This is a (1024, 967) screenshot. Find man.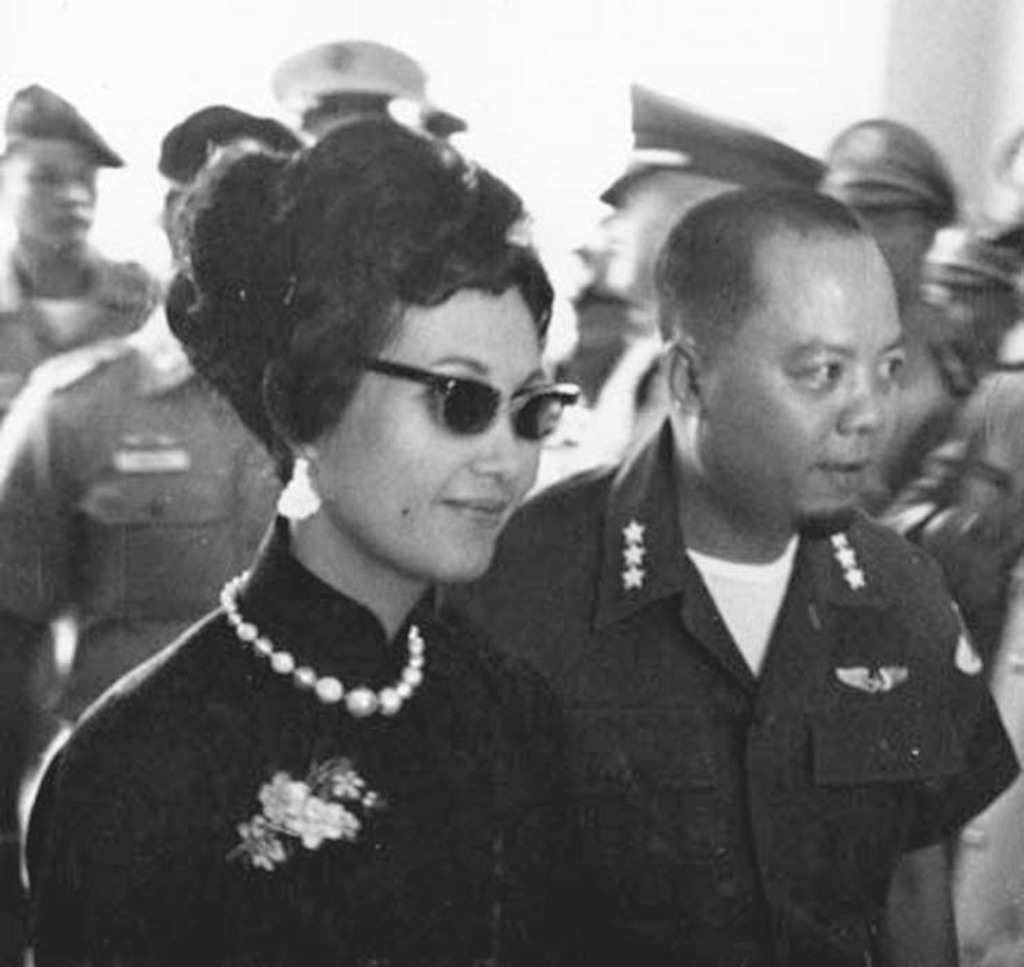
Bounding box: bbox(554, 243, 651, 417).
